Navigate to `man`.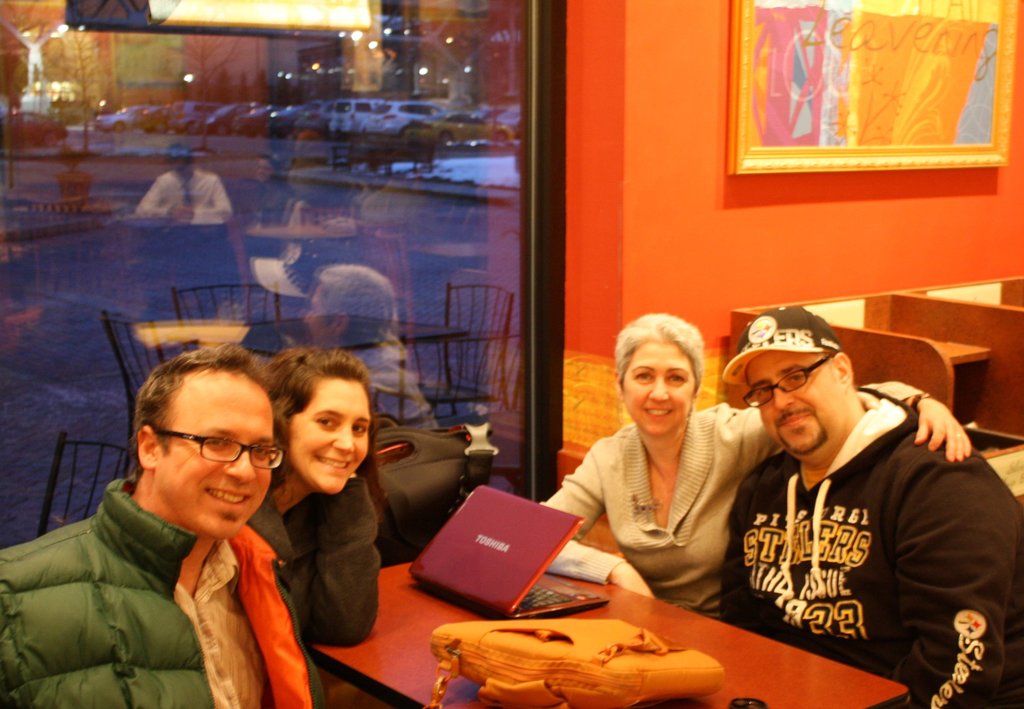
Navigation target: [0,352,316,708].
